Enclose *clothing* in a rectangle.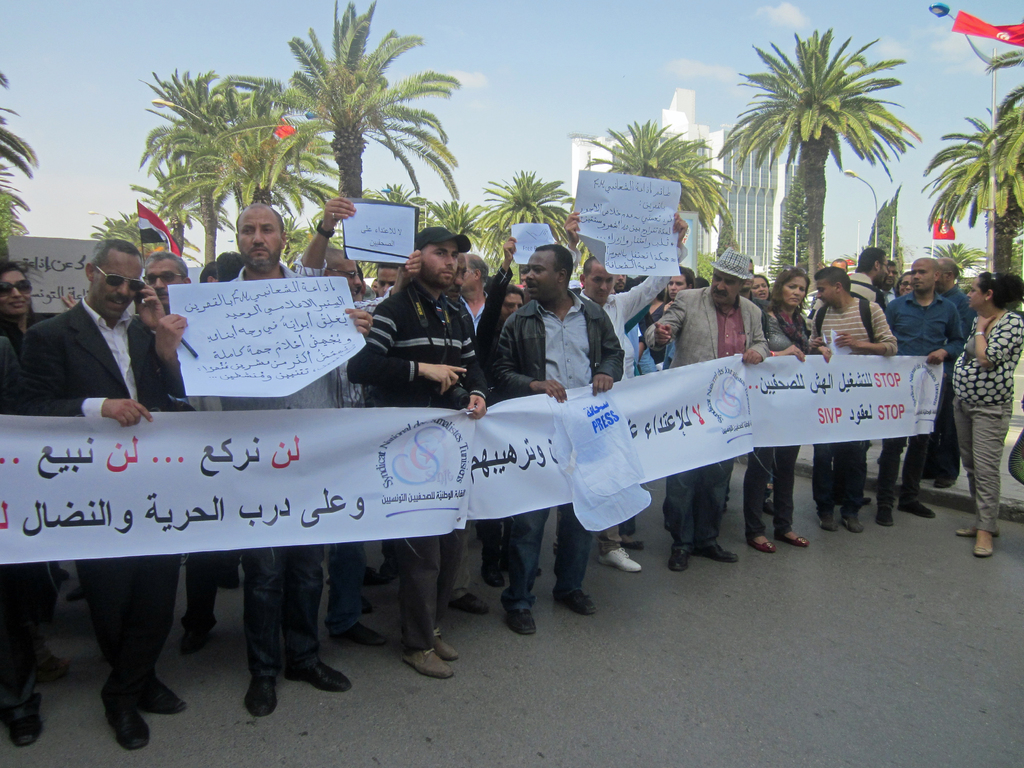
crop(244, 260, 326, 695).
